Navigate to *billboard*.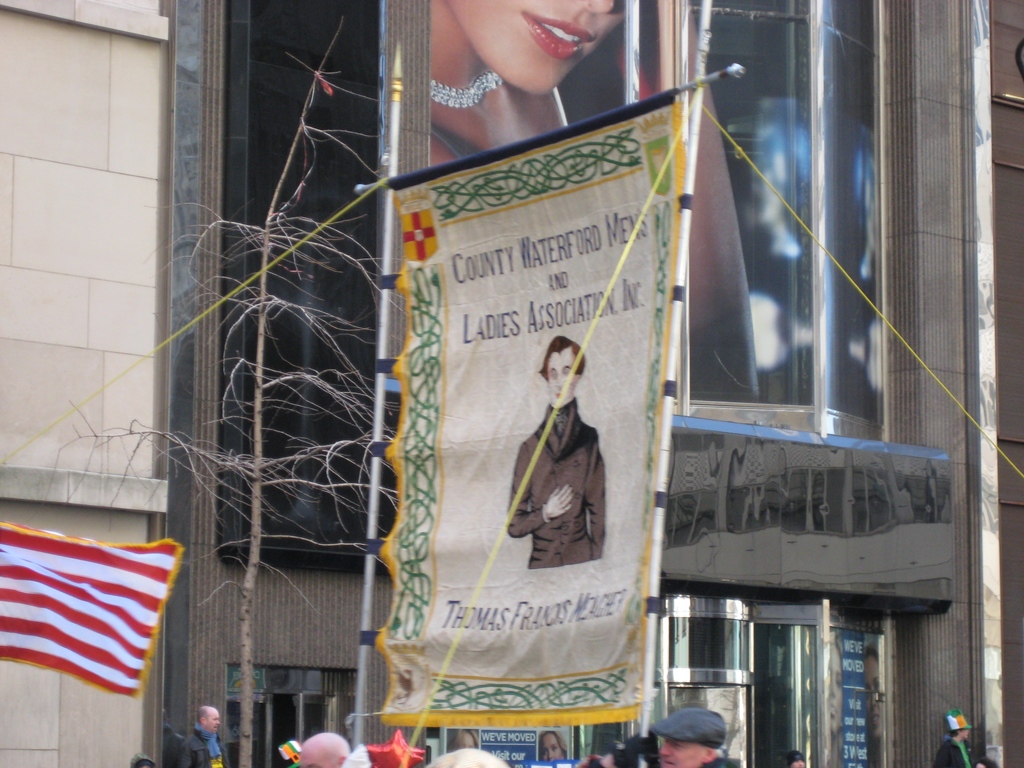
Navigation target: 371:0:715:396.
